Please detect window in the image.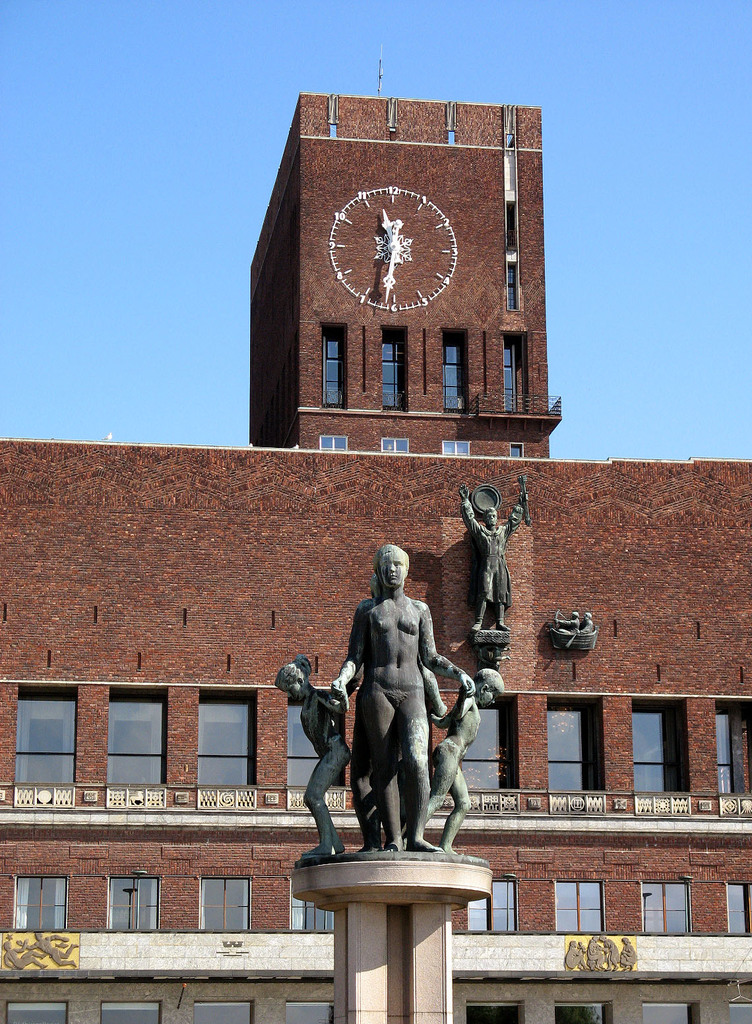
<bbox>467, 999, 523, 1023</bbox>.
